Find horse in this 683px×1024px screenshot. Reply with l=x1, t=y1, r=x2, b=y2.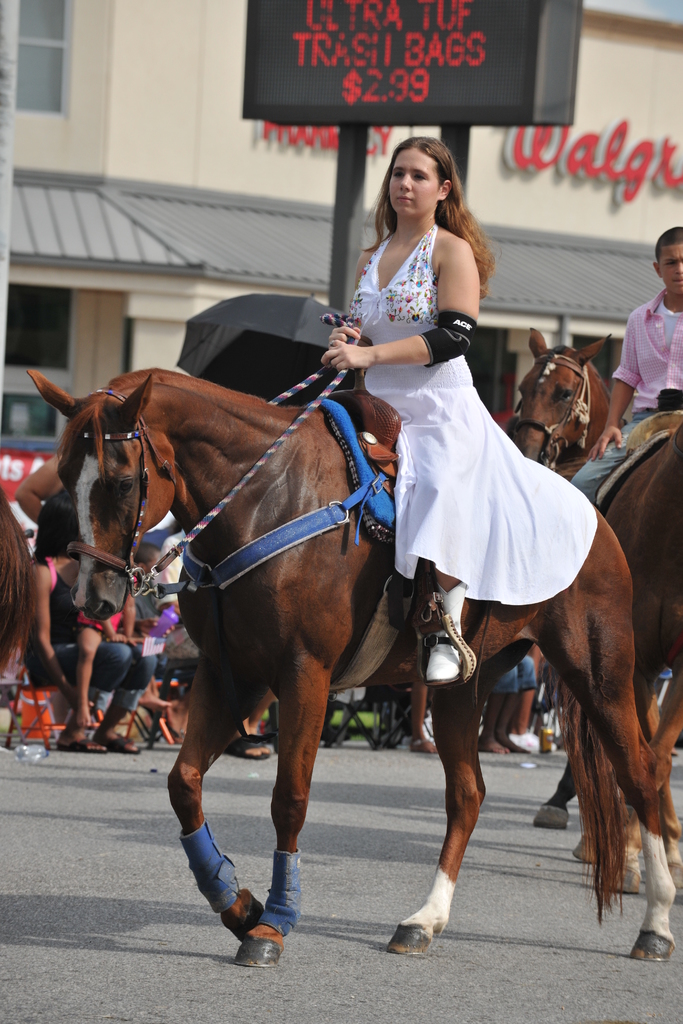
l=27, t=365, r=679, b=972.
